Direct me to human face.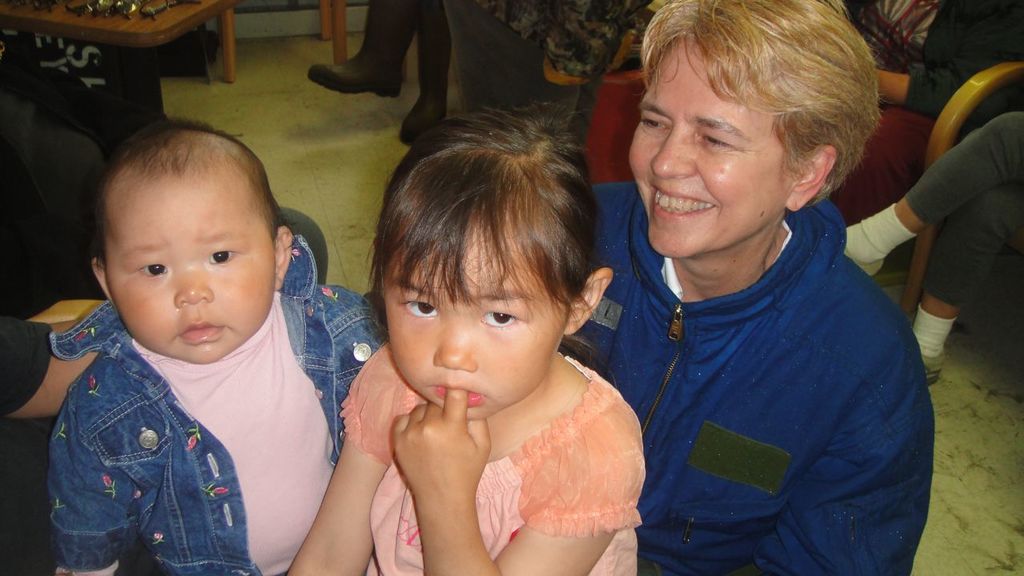
Direction: (619,34,785,259).
